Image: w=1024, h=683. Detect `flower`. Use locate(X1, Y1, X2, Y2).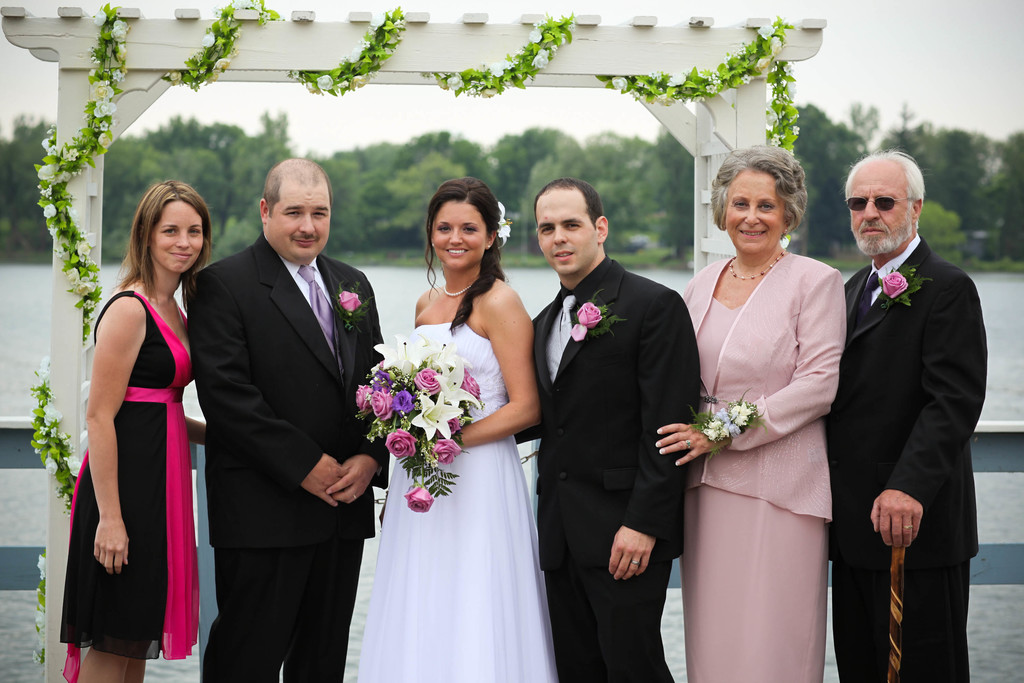
locate(113, 67, 127, 79).
